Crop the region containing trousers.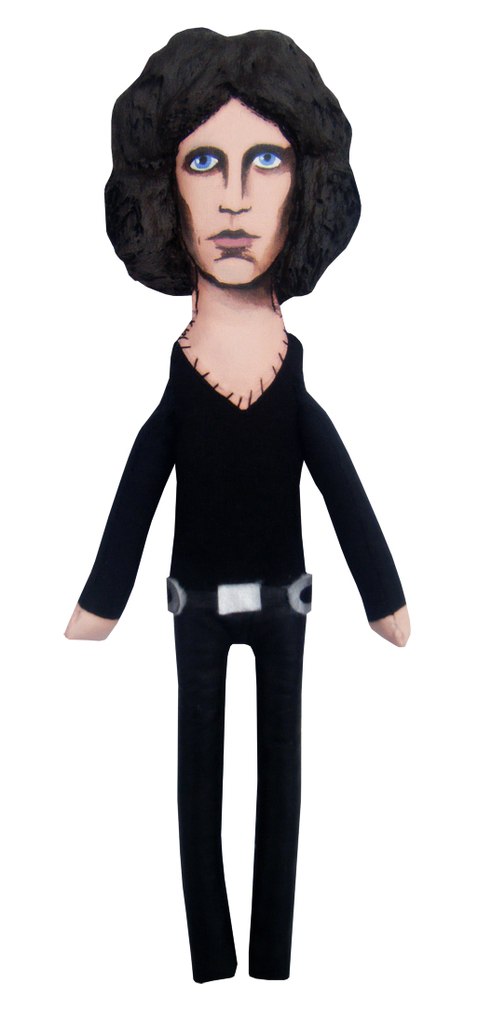
Crop region: (162,576,318,984).
